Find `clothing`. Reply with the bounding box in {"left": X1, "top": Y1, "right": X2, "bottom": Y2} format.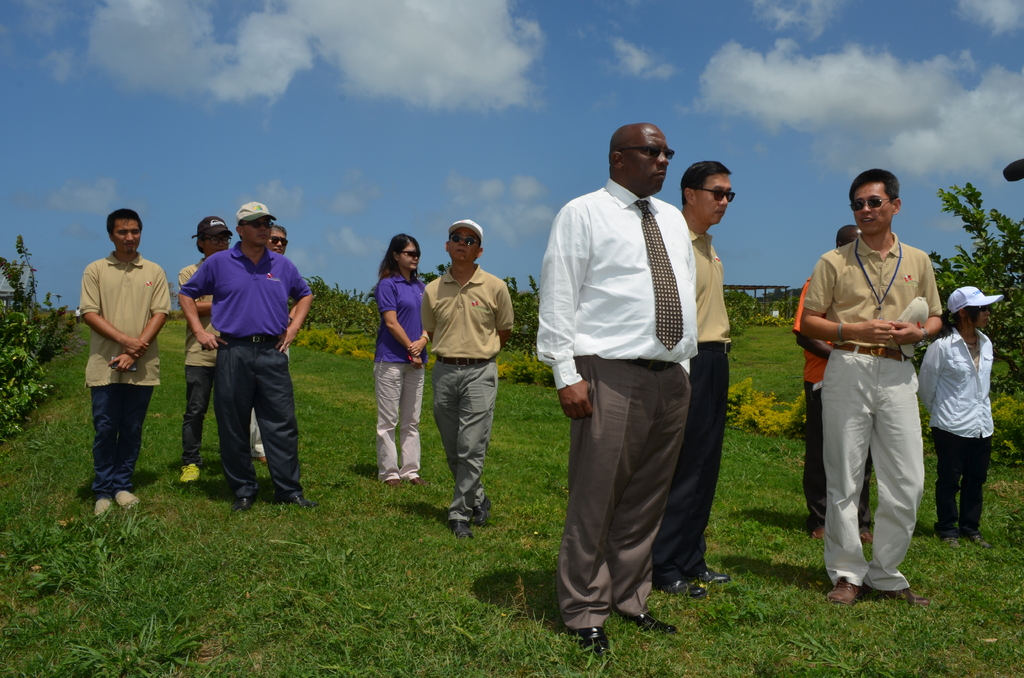
{"left": 178, "top": 236, "right": 309, "bottom": 494}.
